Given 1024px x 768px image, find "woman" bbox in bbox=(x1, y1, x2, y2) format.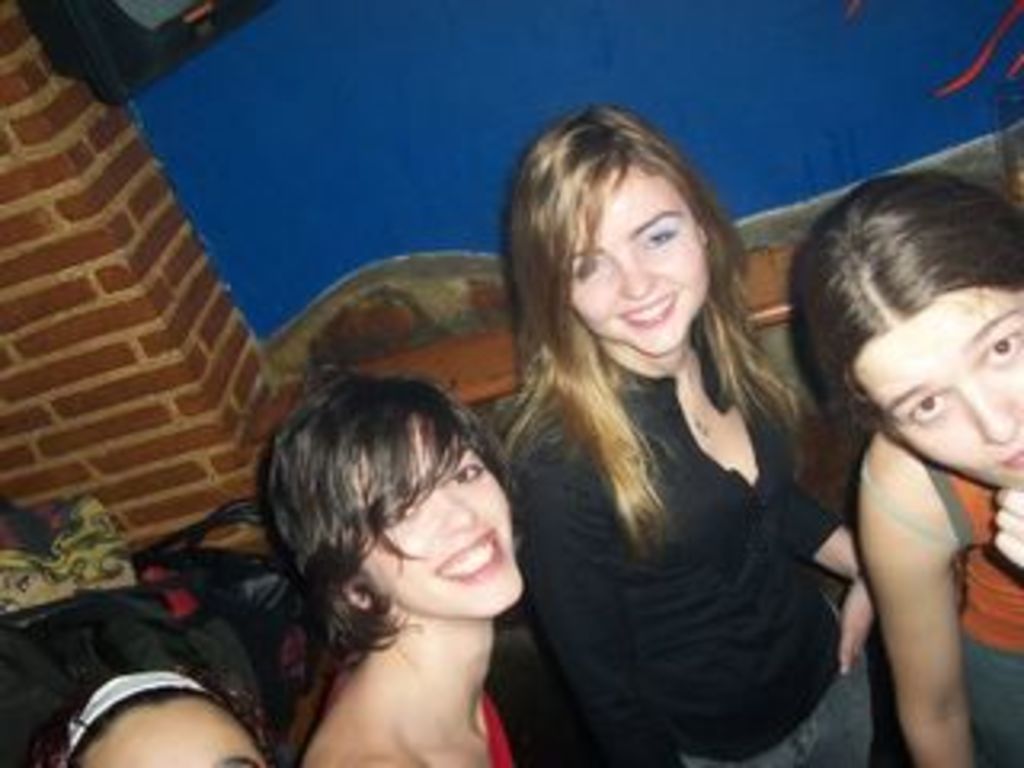
bbox=(771, 182, 1021, 765).
